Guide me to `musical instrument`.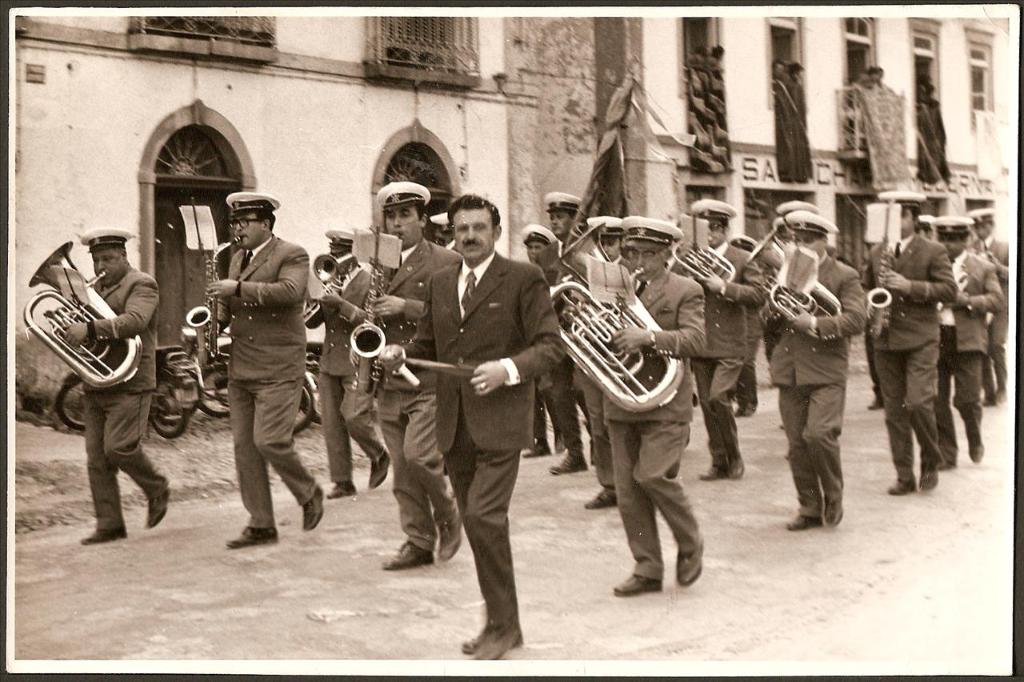
Guidance: select_region(23, 237, 148, 390).
